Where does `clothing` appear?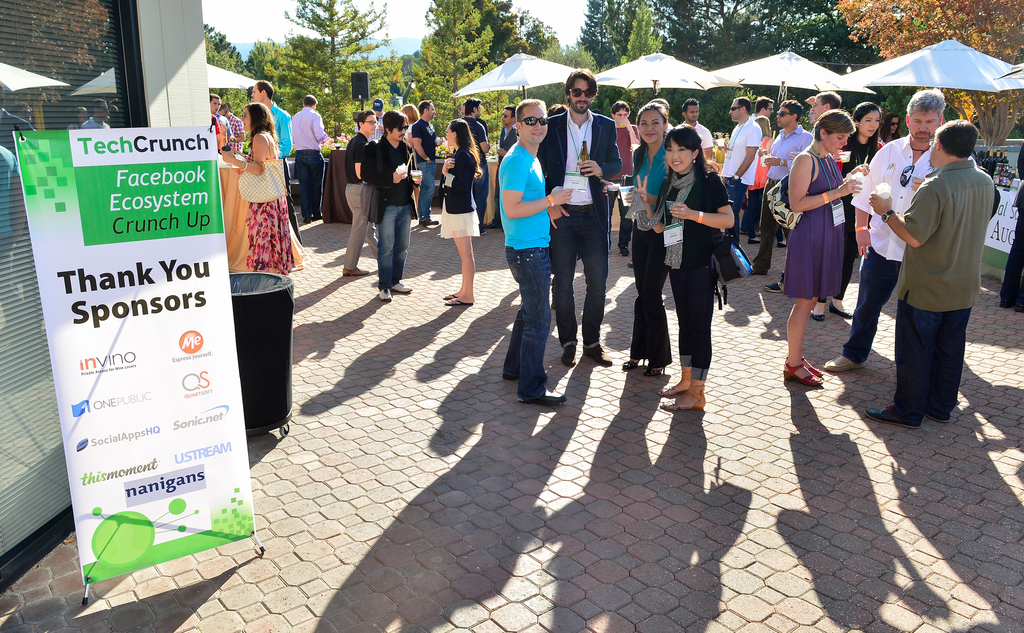
Appears at bbox=(268, 95, 296, 174).
